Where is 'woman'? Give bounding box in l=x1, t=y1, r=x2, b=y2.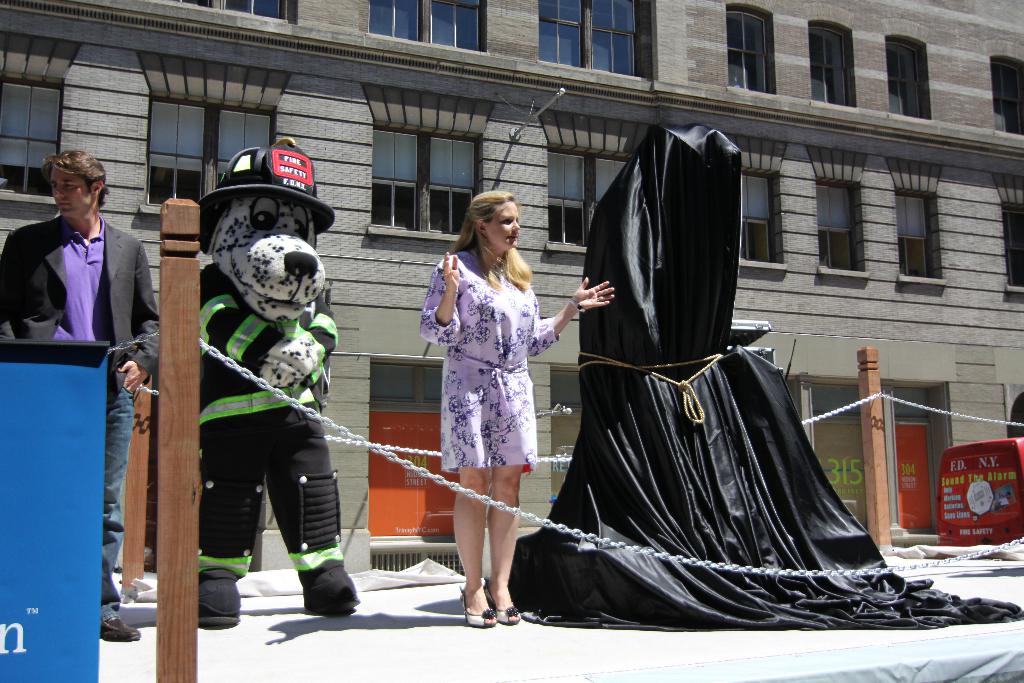
l=414, t=188, r=614, b=627.
